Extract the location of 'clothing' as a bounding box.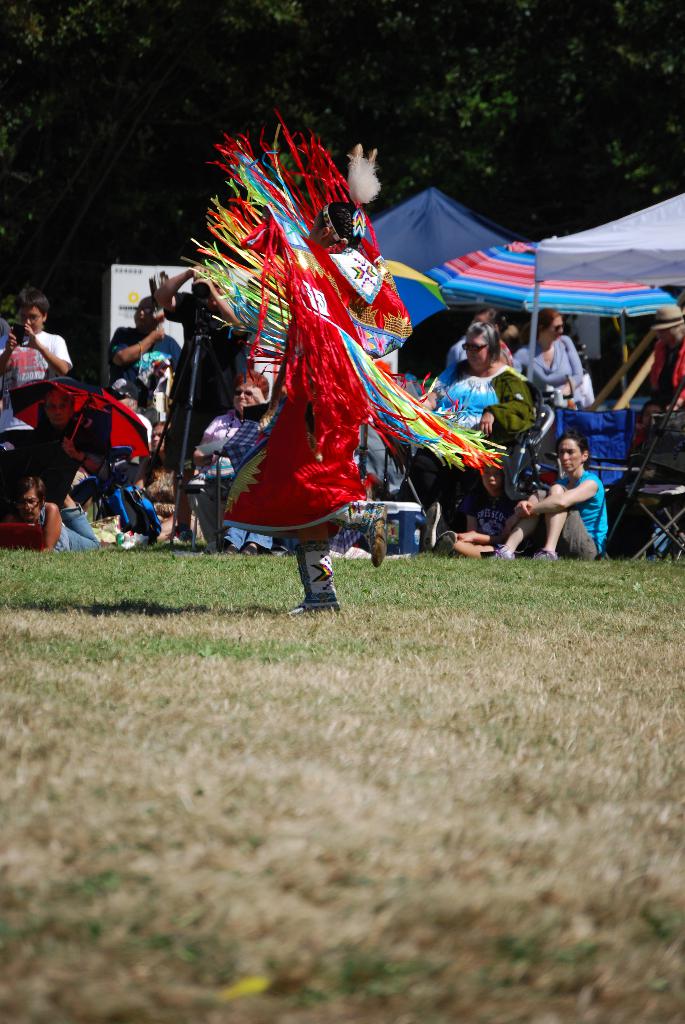
<box>177,104,506,583</box>.
